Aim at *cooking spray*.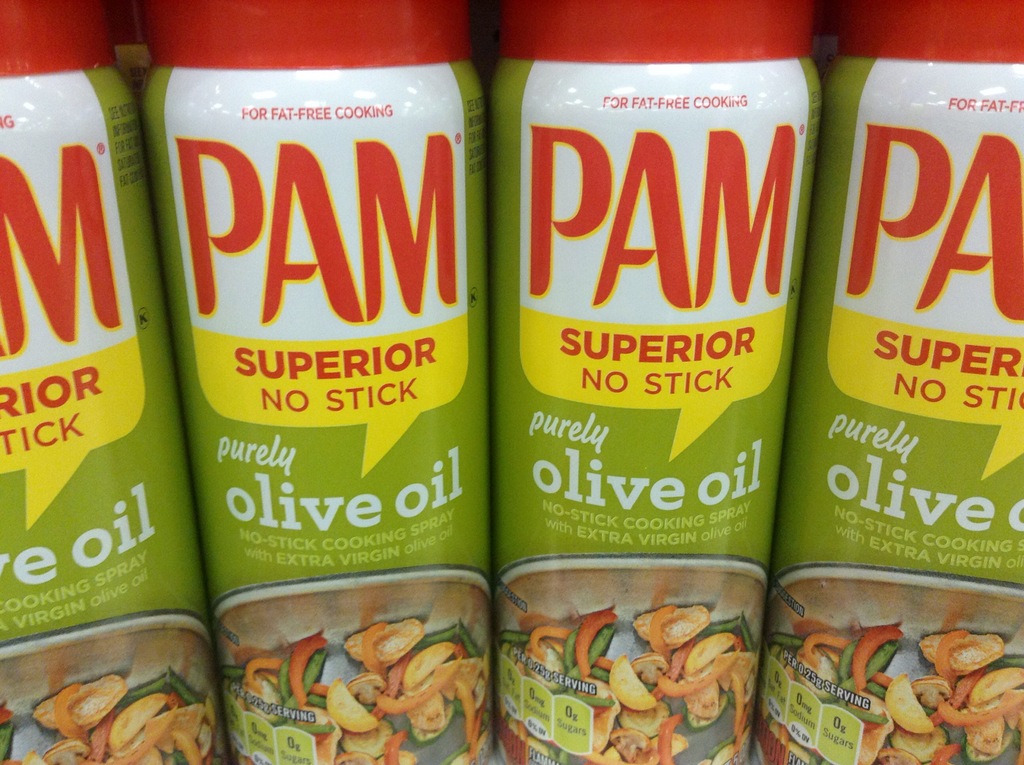
Aimed at rect(0, 0, 232, 764).
